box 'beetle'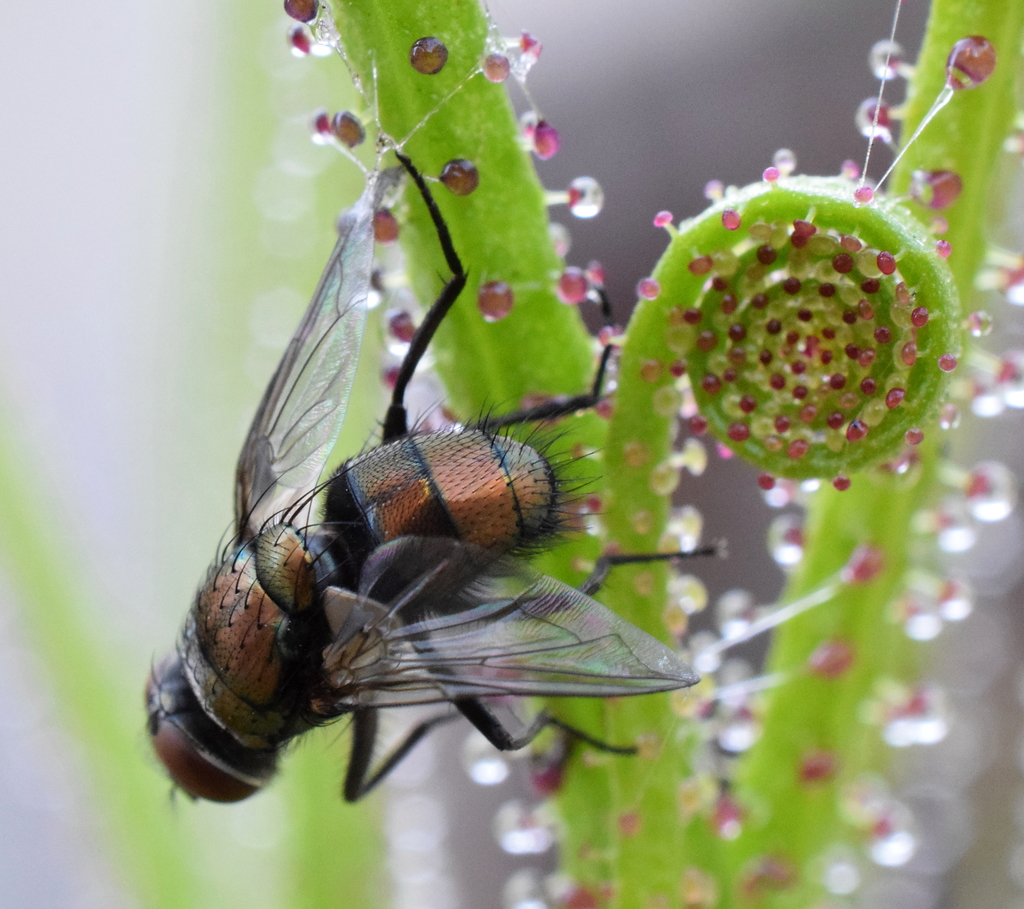
202, 167, 612, 769
